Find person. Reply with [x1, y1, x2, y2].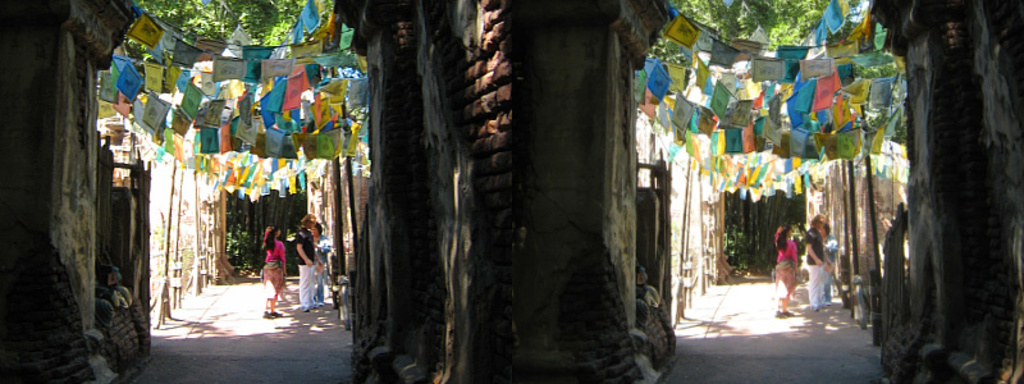
[262, 224, 287, 319].
